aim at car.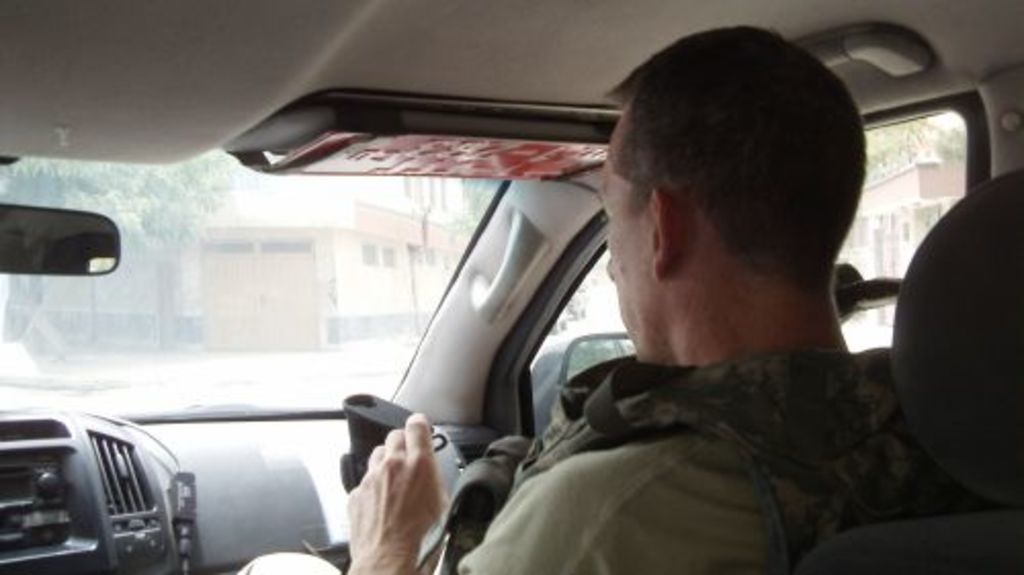
Aimed at bbox=[0, 0, 1022, 573].
